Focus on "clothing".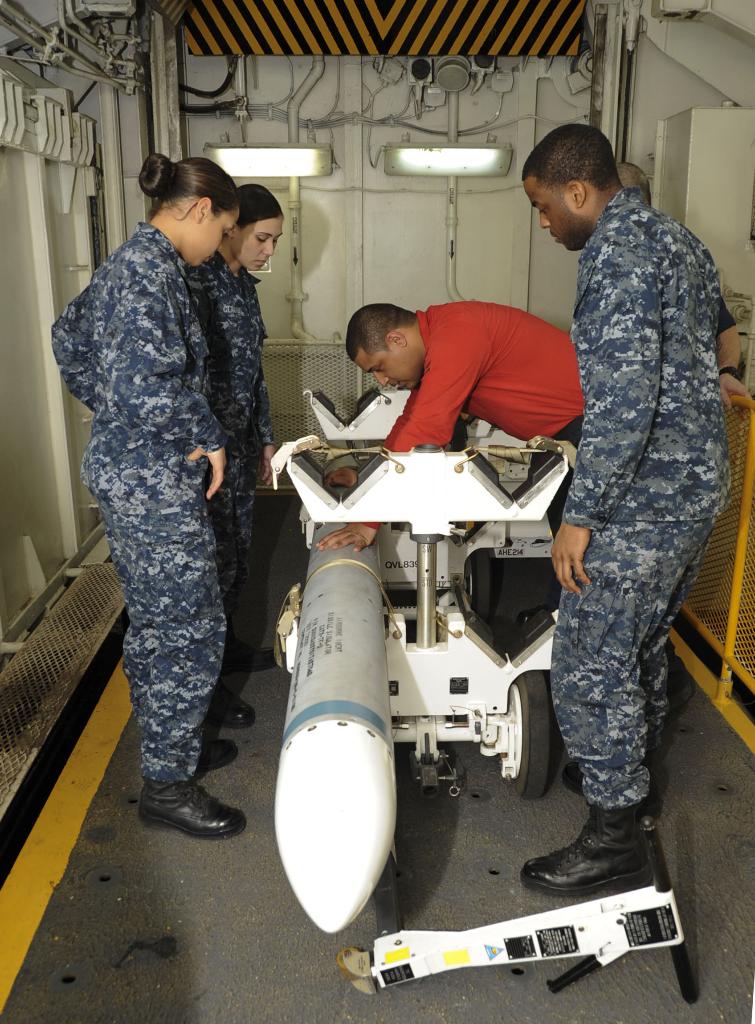
Focused at region(191, 255, 273, 624).
